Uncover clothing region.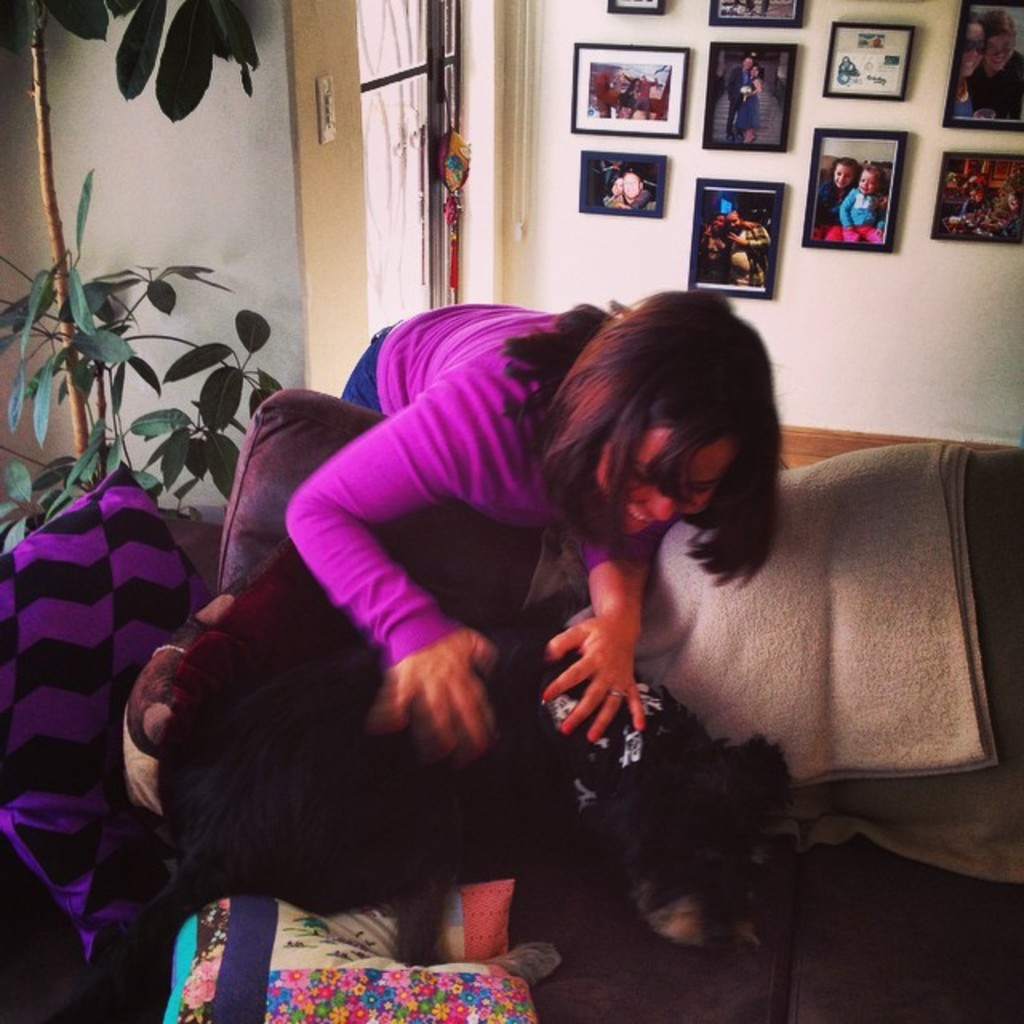
Uncovered: 966:48:1022:118.
